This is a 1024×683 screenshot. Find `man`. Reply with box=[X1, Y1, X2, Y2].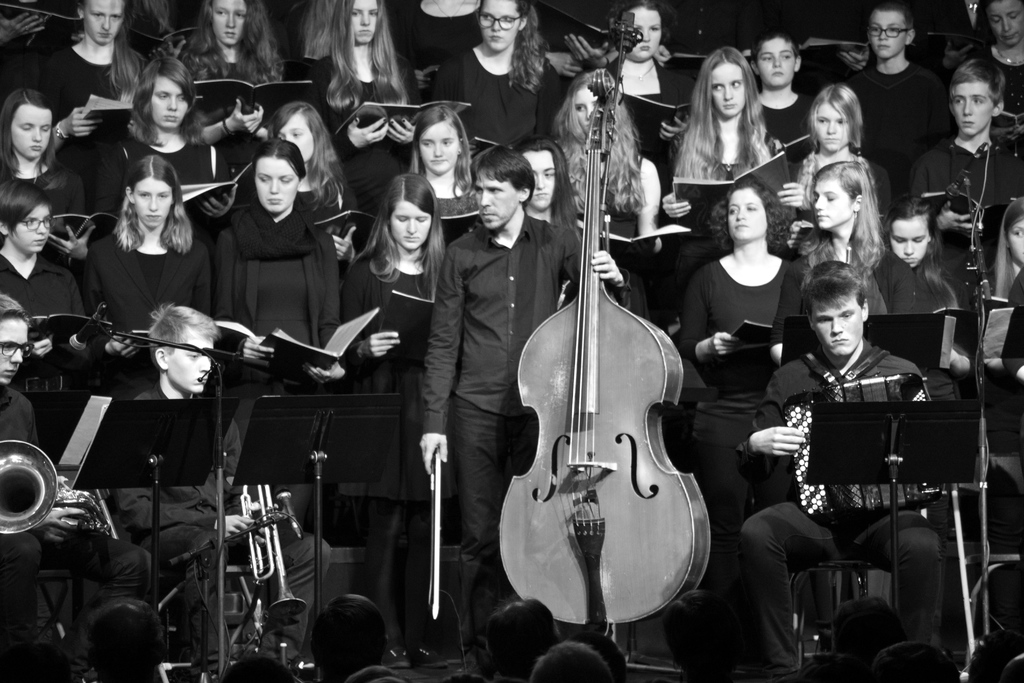
box=[909, 52, 1023, 298].
